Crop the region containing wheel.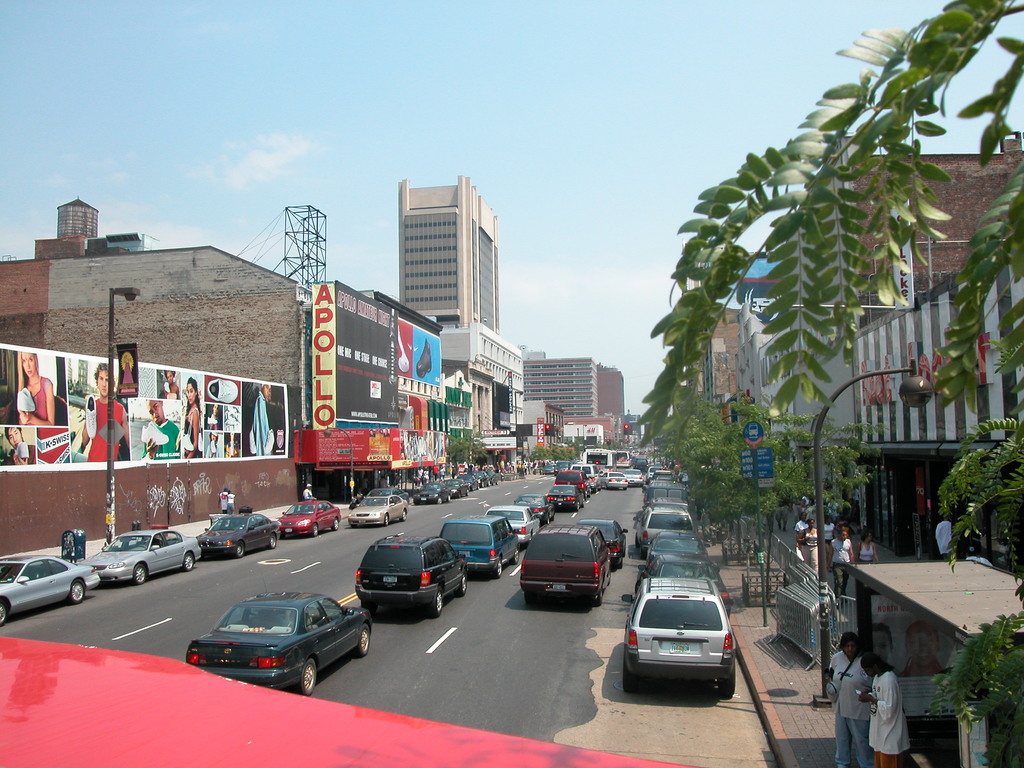
Crop region: select_region(575, 502, 580, 511).
